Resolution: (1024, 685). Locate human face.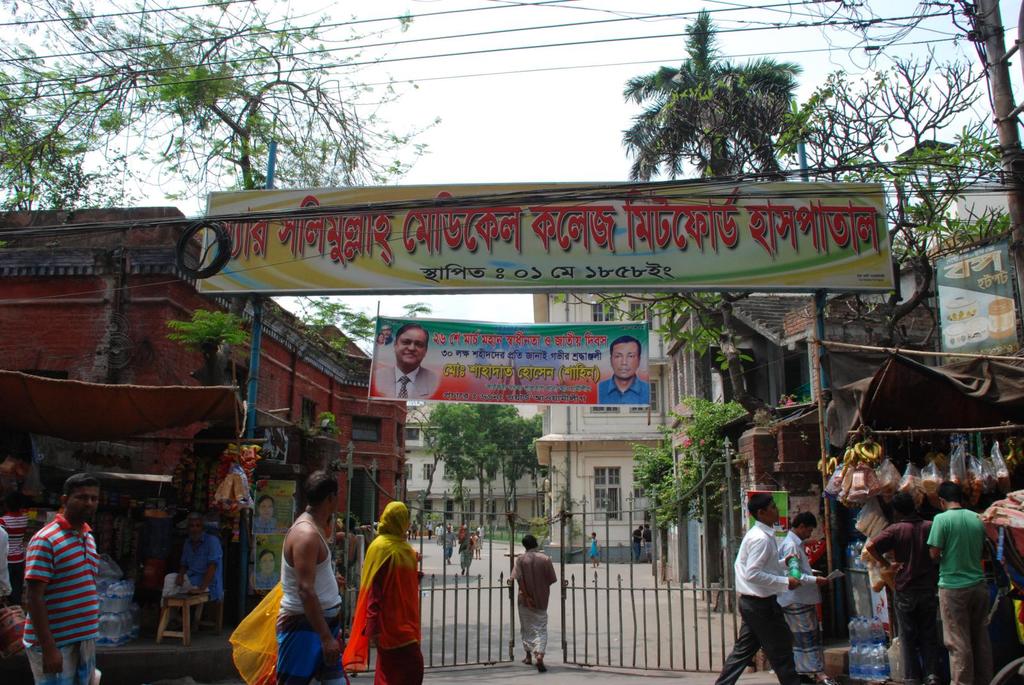
[left=65, top=486, right=101, bottom=519].
